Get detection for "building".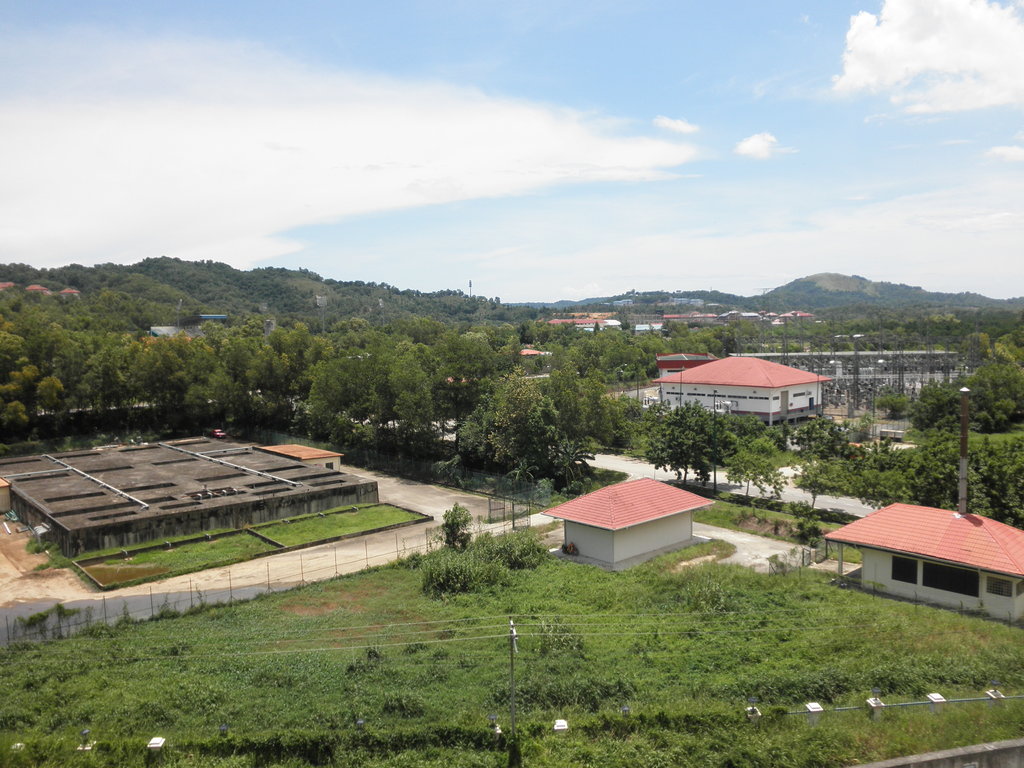
Detection: bbox=[655, 355, 827, 430].
